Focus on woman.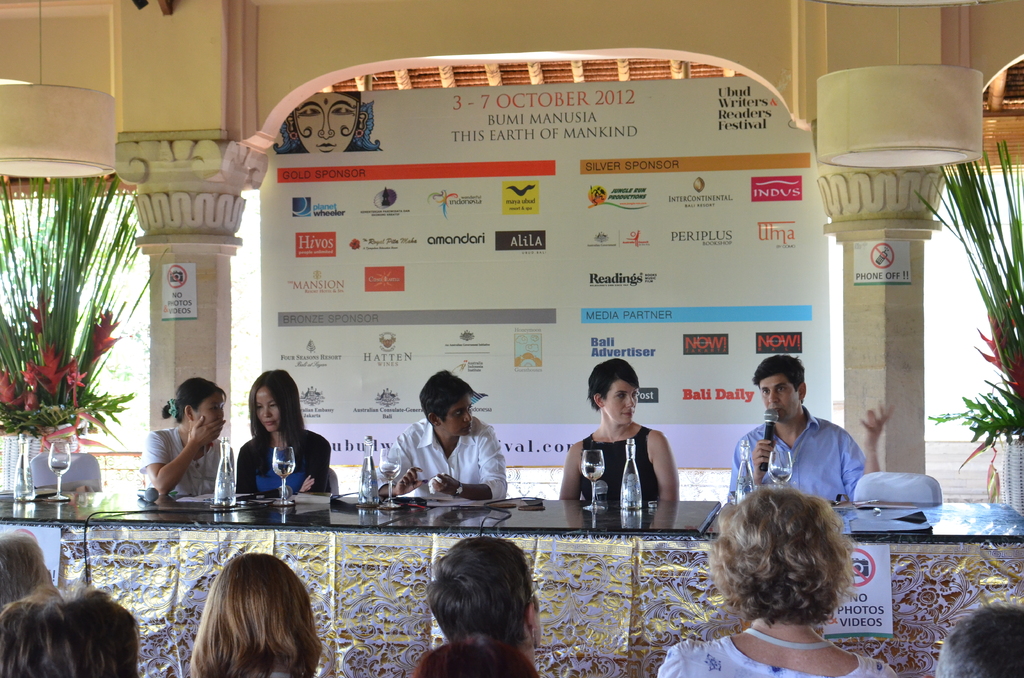
Focused at 216, 387, 325, 524.
